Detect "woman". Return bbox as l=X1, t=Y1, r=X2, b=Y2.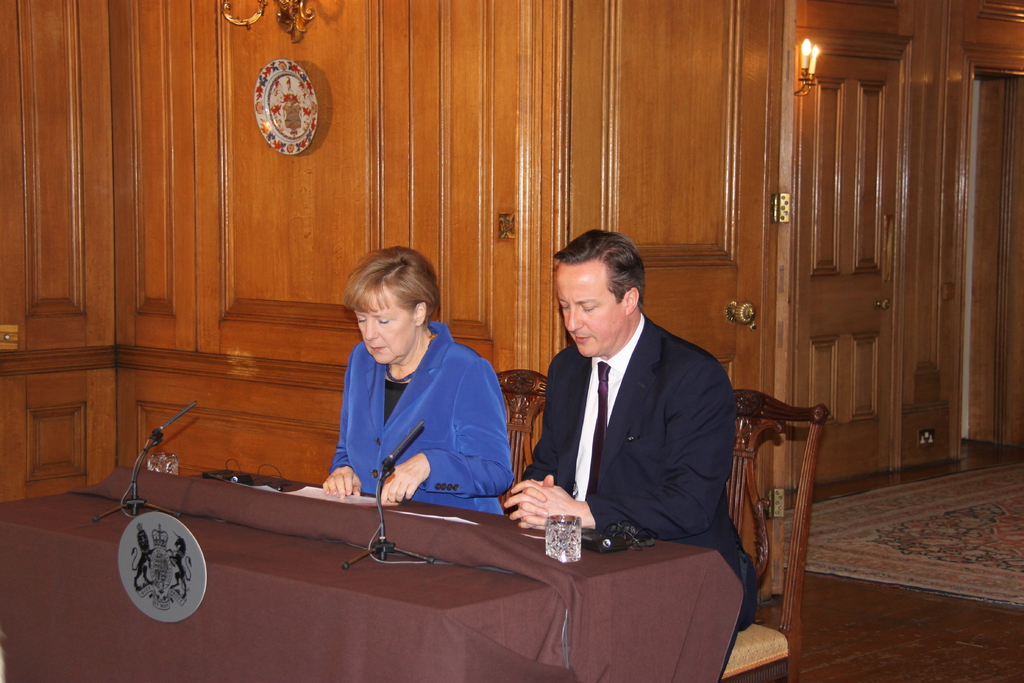
l=302, t=242, r=505, b=529.
